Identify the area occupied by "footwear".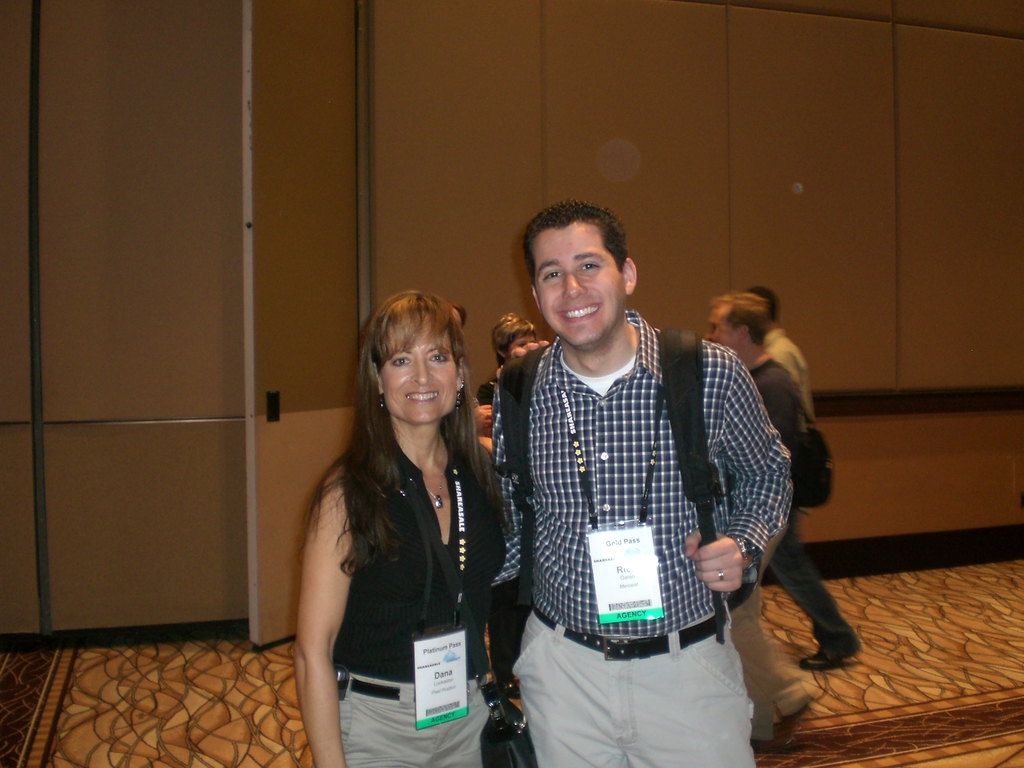
Area: (left=803, top=643, right=861, bottom=666).
